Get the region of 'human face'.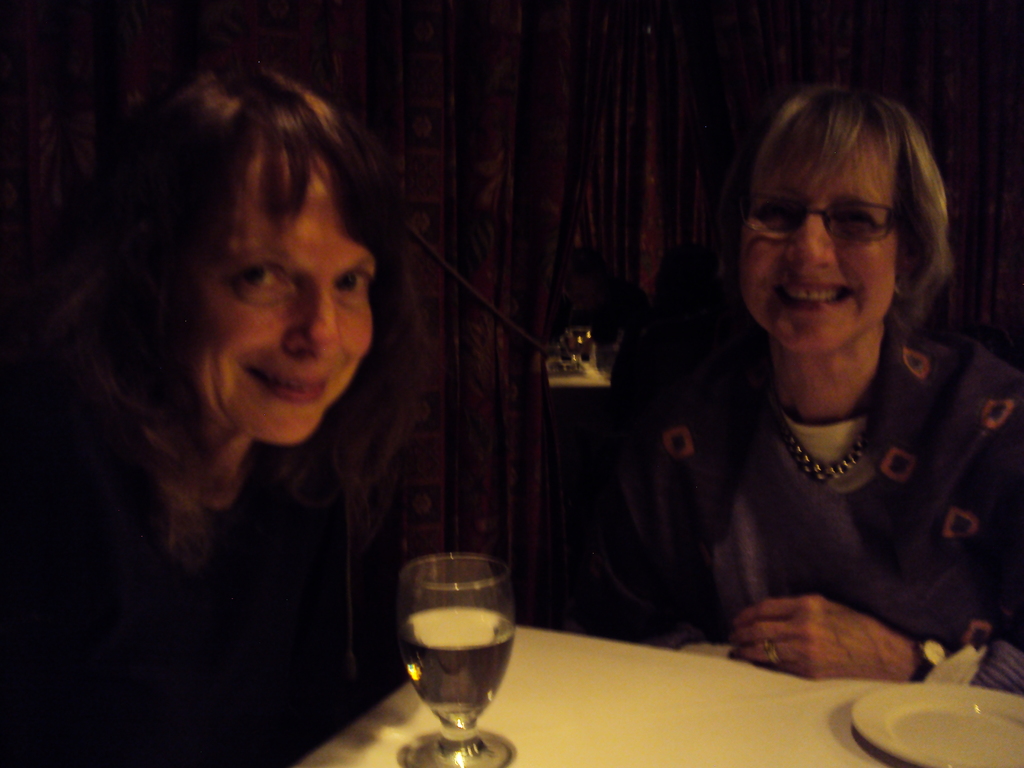
<region>150, 135, 370, 452</region>.
